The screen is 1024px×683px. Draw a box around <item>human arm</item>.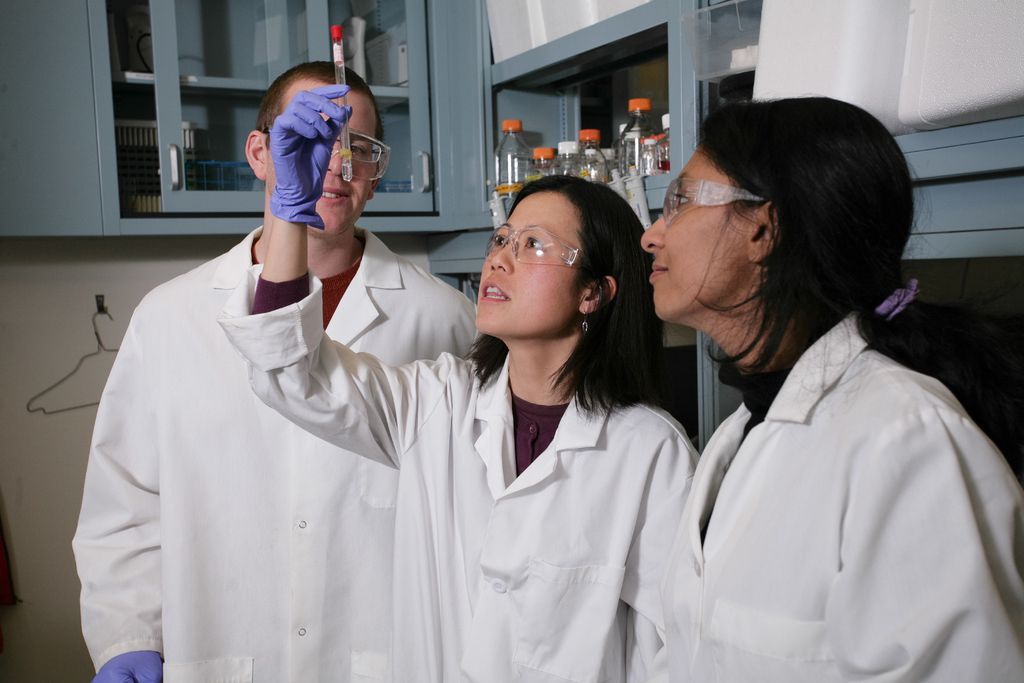
select_region(67, 309, 161, 682).
